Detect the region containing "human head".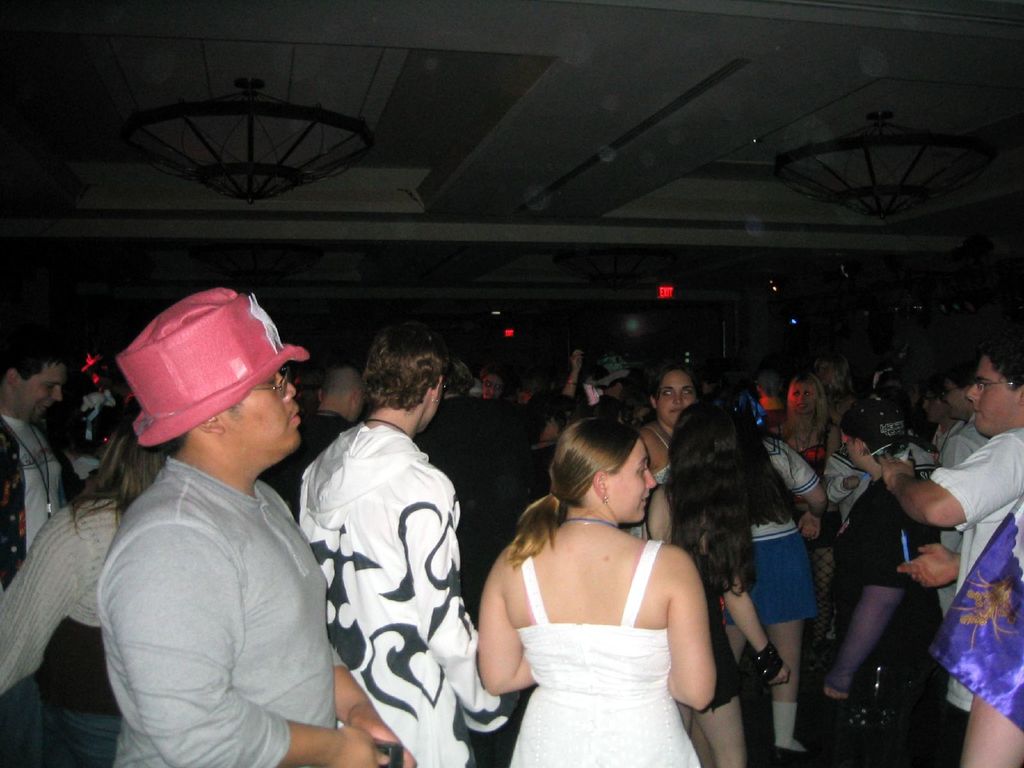
{"x1": 672, "y1": 397, "x2": 759, "y2": 508}.
